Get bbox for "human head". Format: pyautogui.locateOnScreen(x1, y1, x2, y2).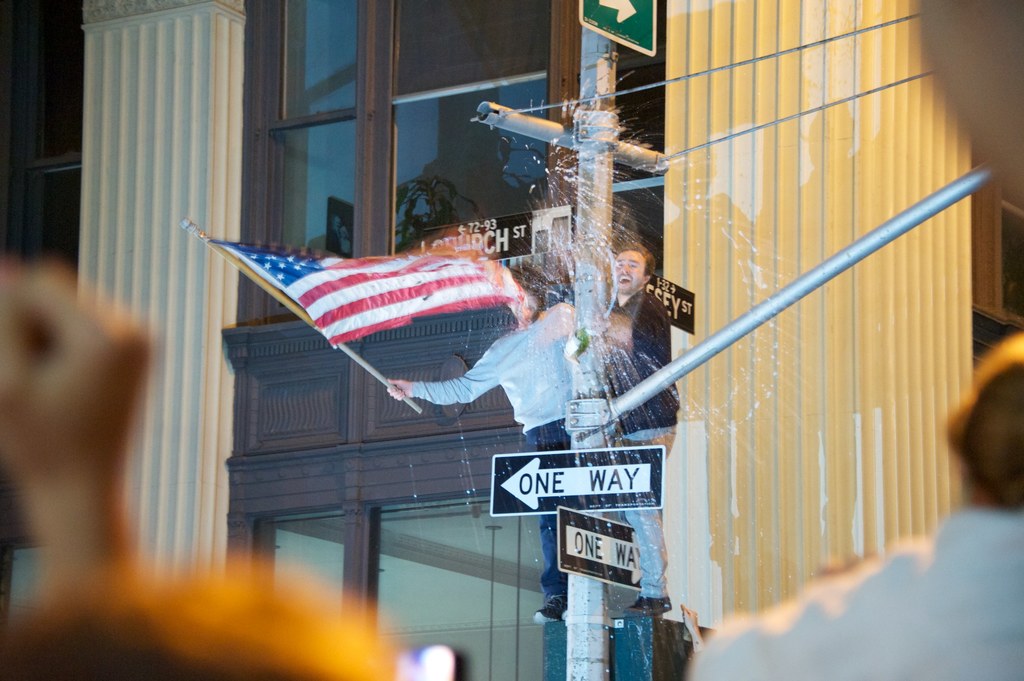
pyautogui.locateOnScreen(612, 237, 668, 317).
